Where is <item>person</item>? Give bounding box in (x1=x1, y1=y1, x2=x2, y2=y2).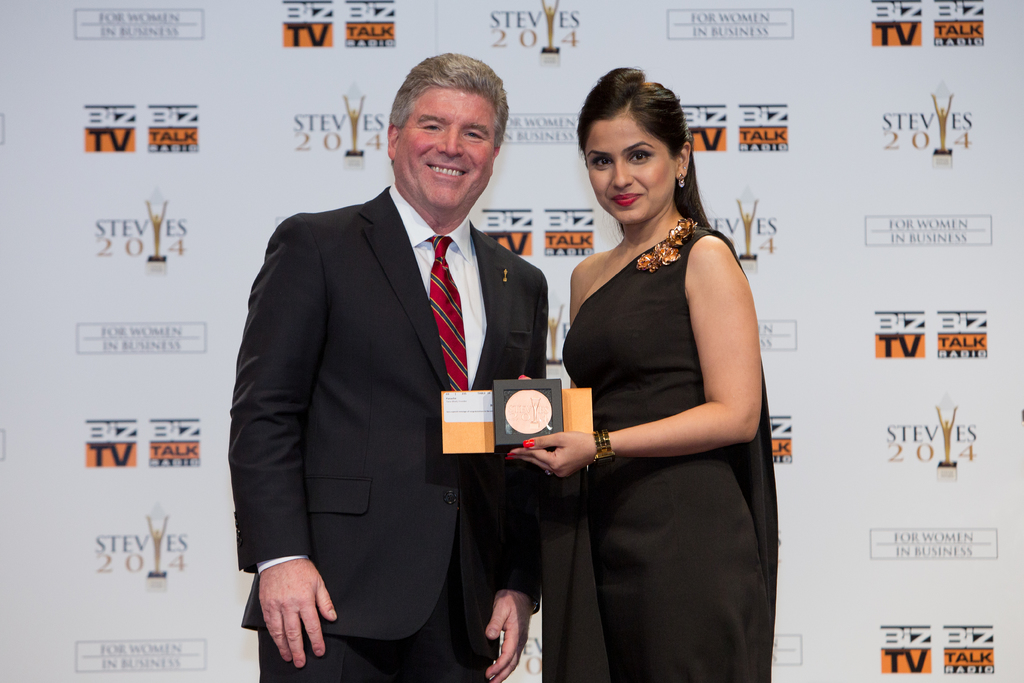
(x1=536, y1=57, x2=789, y2=682).
